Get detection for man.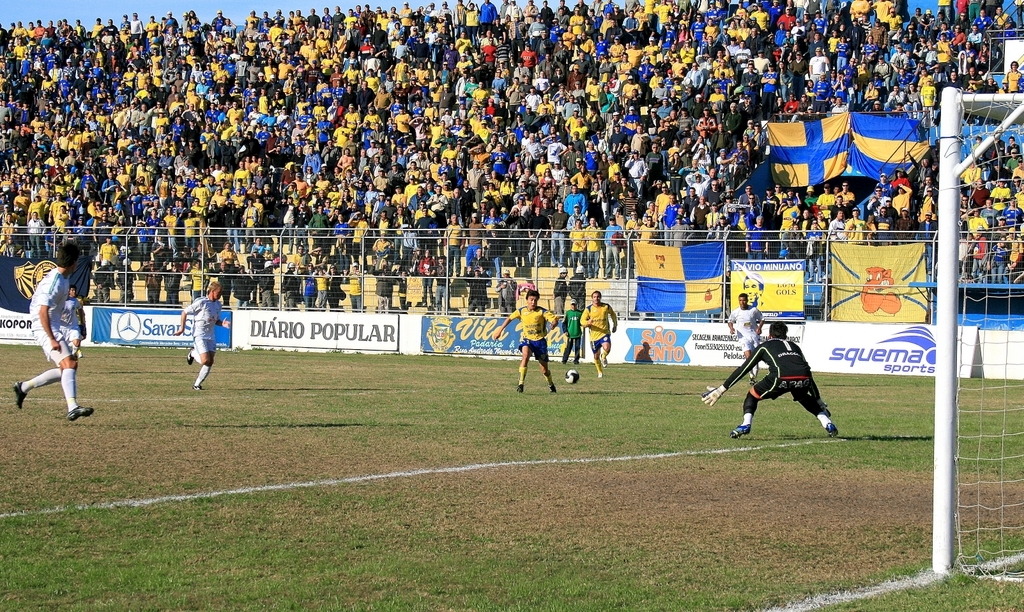
Detection: rect(11, 245, 93, 423).
